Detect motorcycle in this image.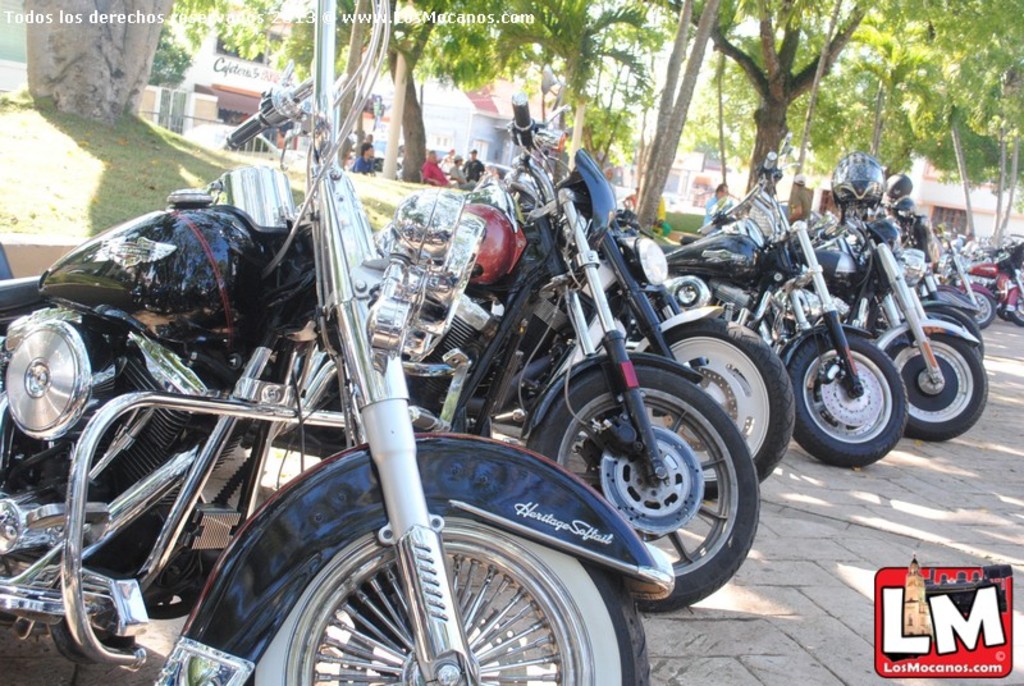
Detection: box(666, 132, 911, 472).
